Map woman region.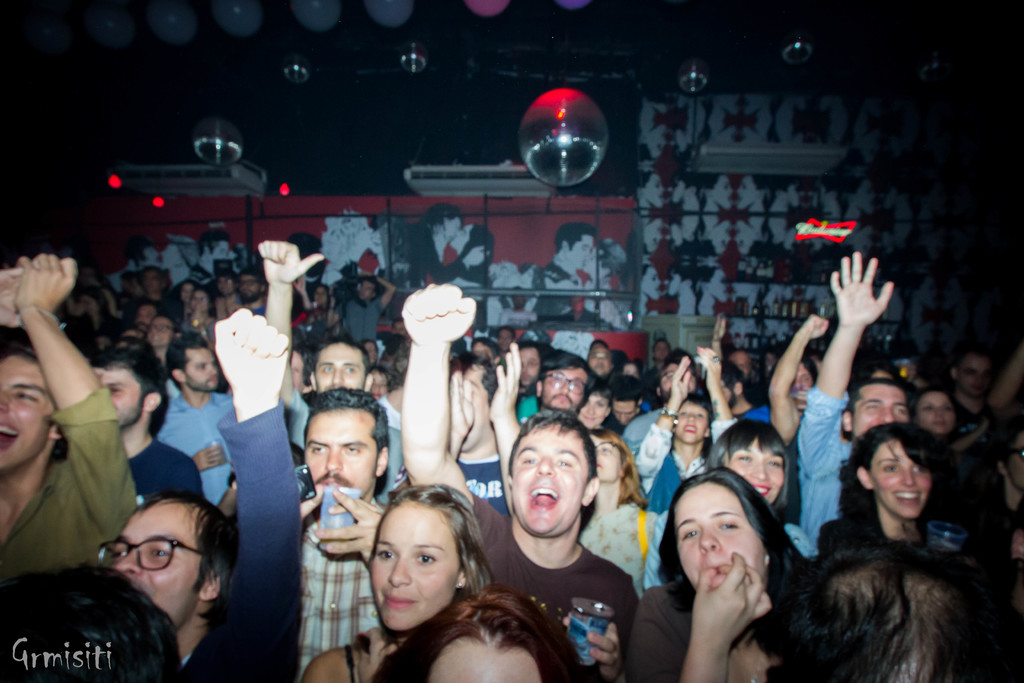
Mapped to pyautogui.locateOnScreen(445, 222, 496, 291).
